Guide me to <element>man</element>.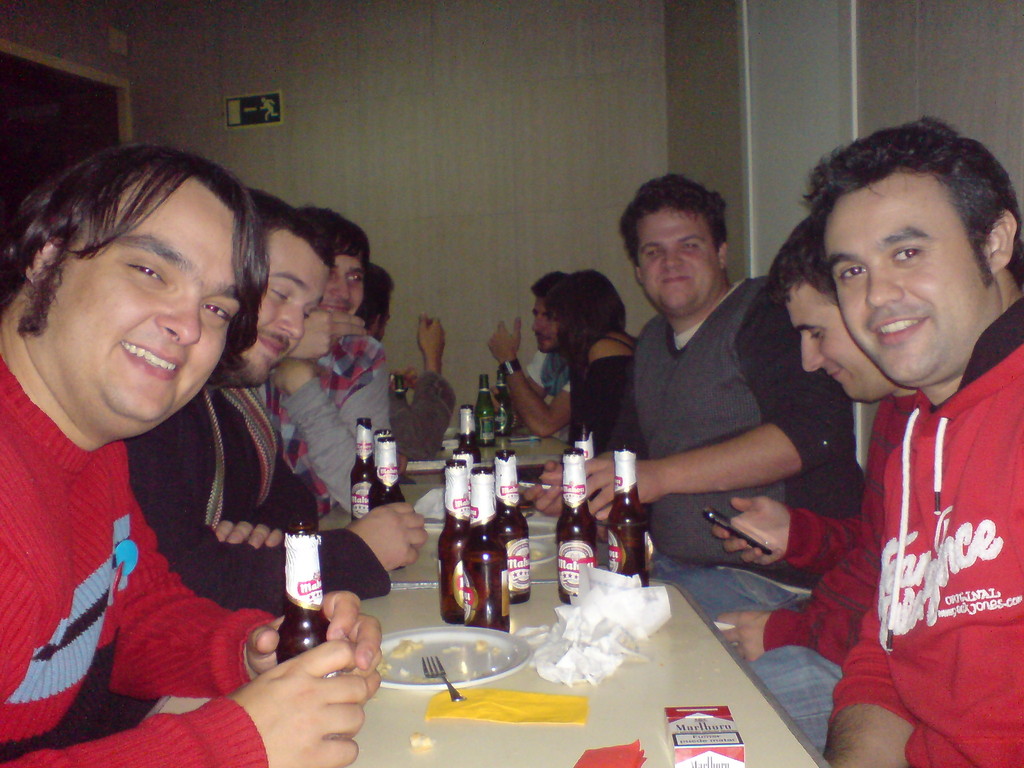
Guidance: (x1=518, y1=173, x2=866, y2=595).
